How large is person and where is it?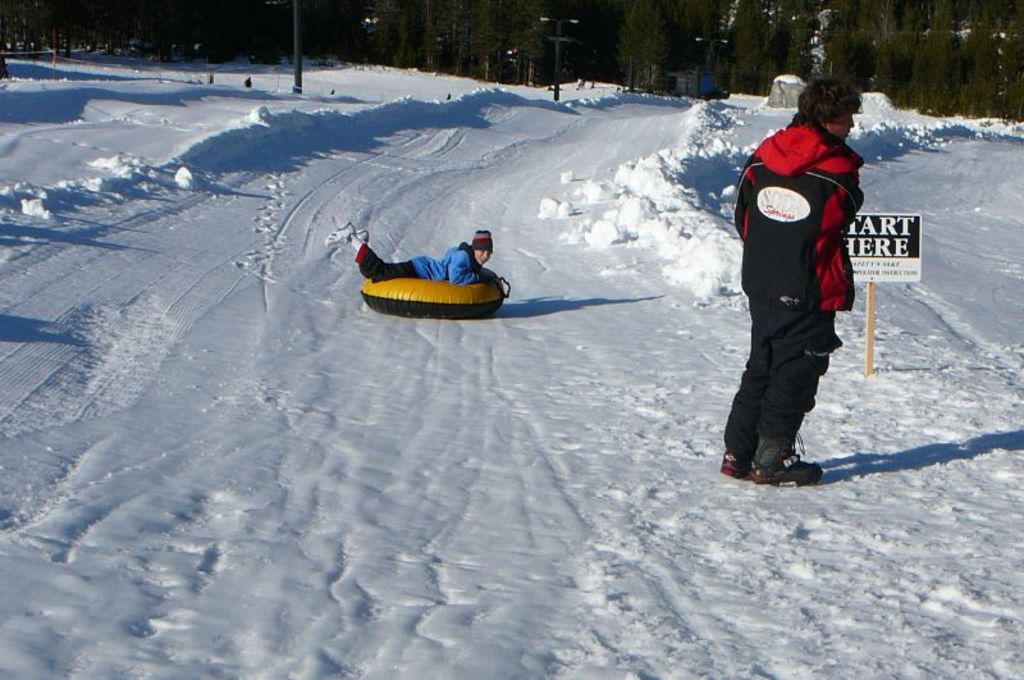
Bounding box: 328/229/497/284.
